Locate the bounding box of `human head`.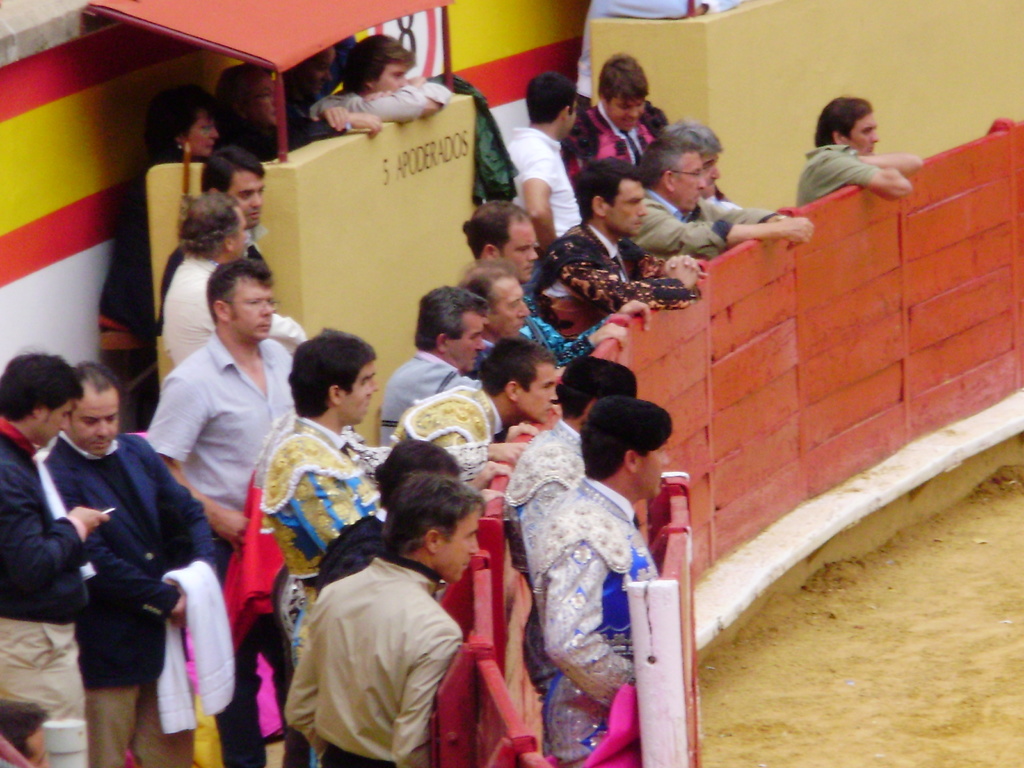
Bounding box: 525/68/579/141.
